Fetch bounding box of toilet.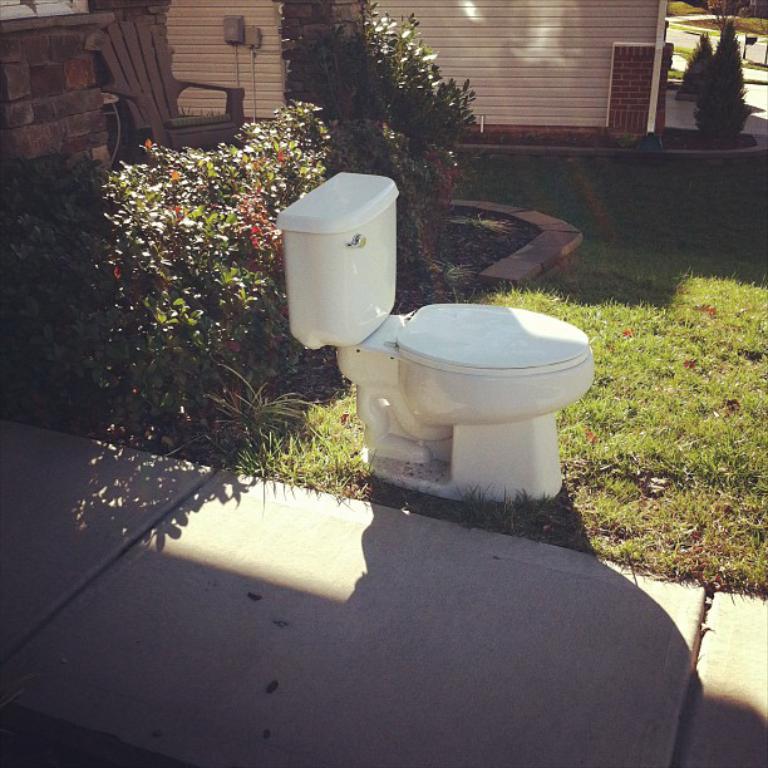
Bbox: Rect(265, 177, 620, 498).
